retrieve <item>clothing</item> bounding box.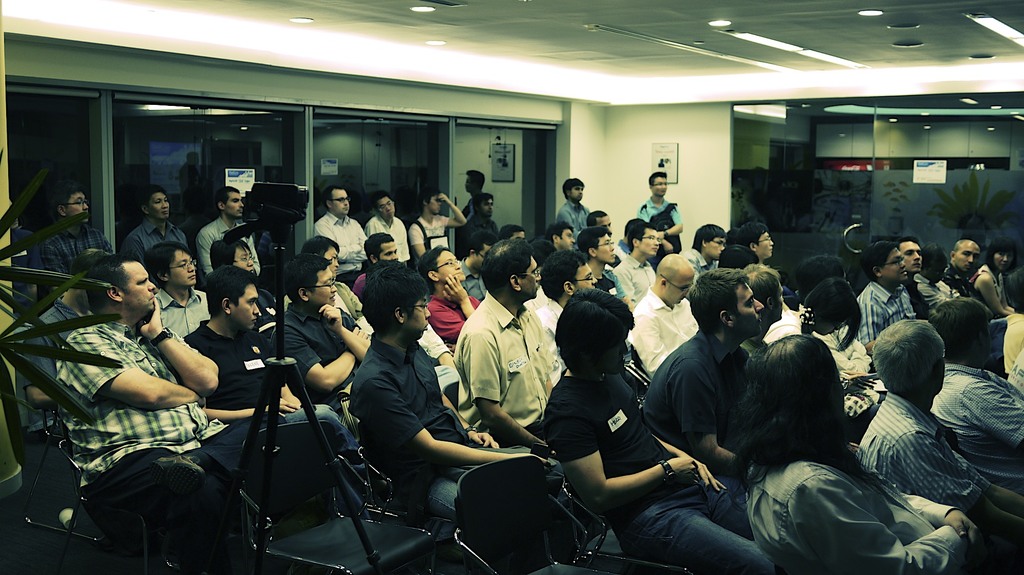
Bounding box: bbox=[682, 242, 705, 276].
